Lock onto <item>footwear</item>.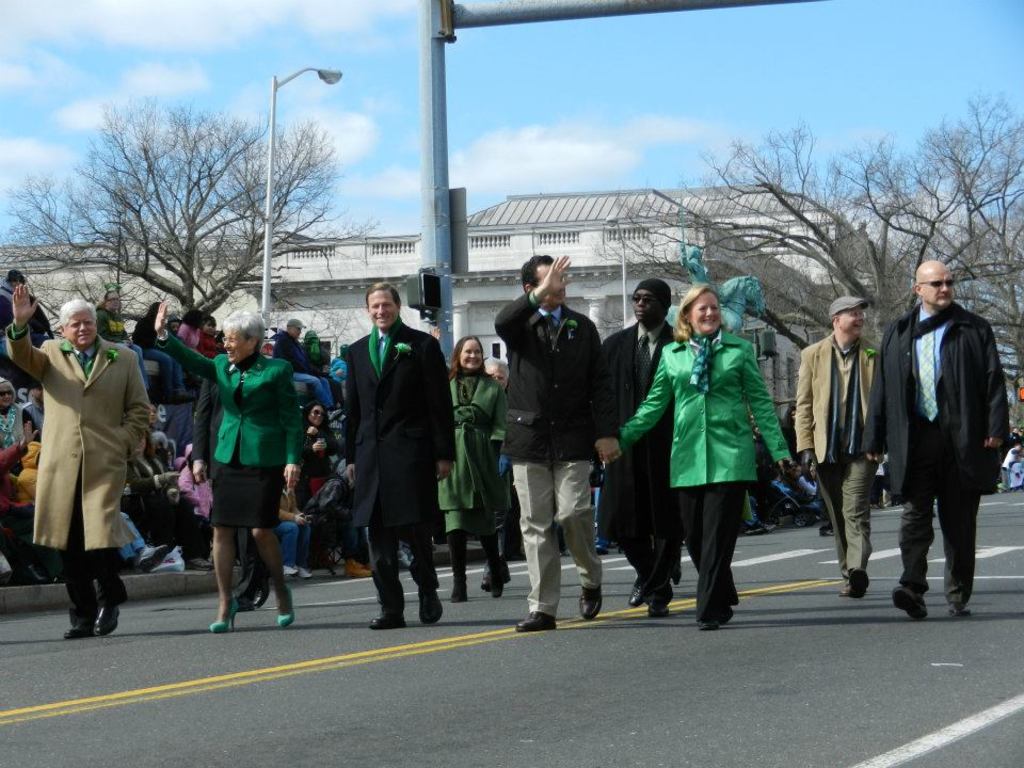
Locked: [x1=819, y1=527, x2=833, y2=534].
